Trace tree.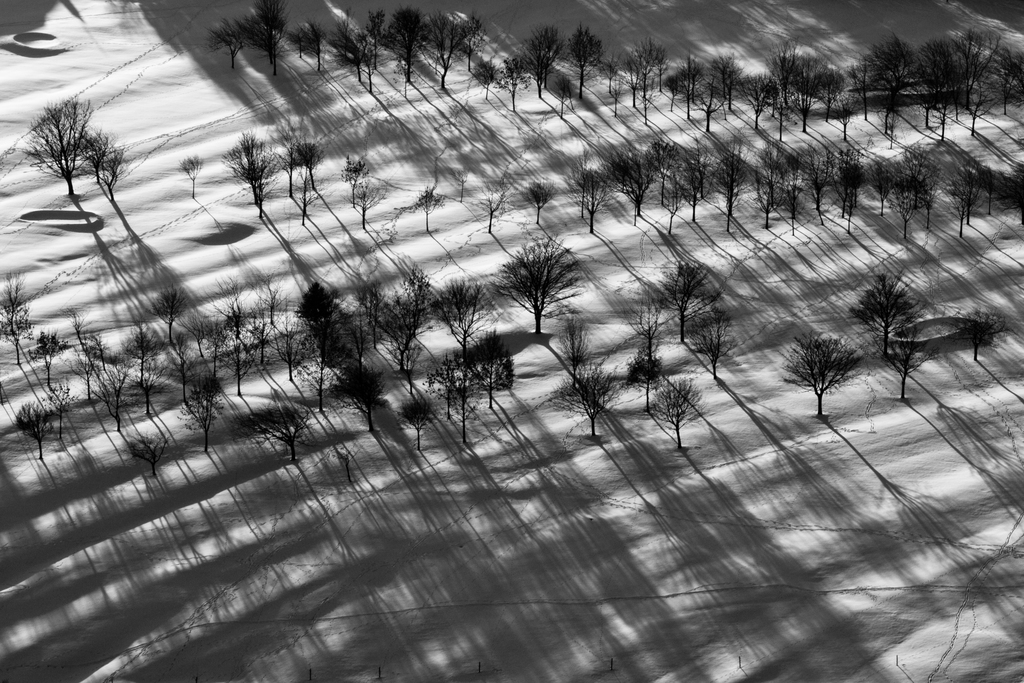
Traced to 289:19:321:72.
